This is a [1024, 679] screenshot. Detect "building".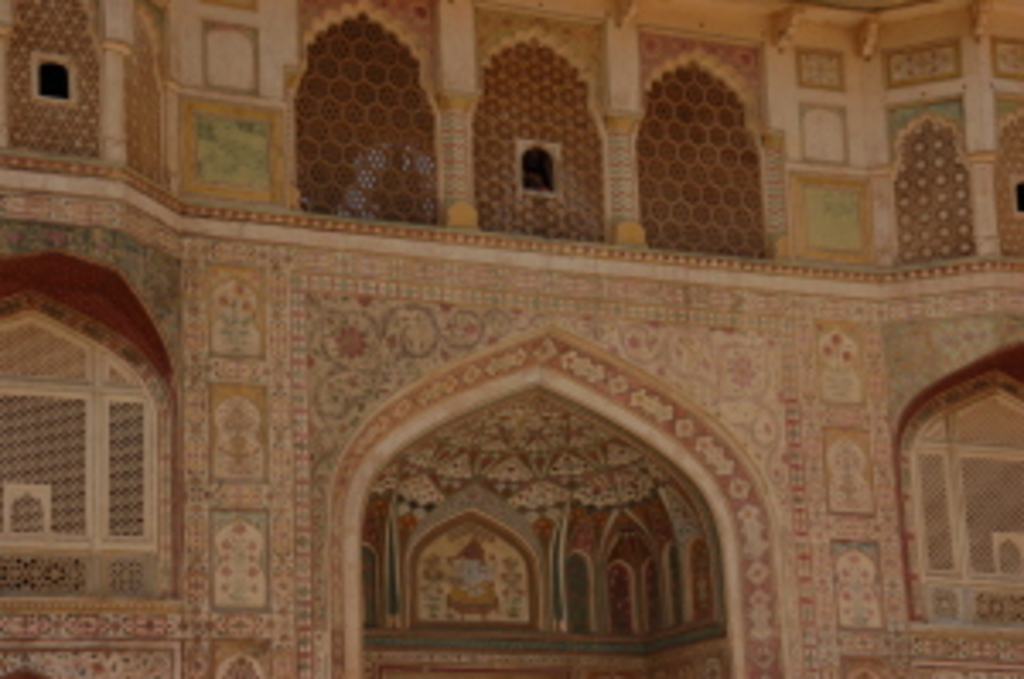
select_region(0, 0, 1021, 676).
